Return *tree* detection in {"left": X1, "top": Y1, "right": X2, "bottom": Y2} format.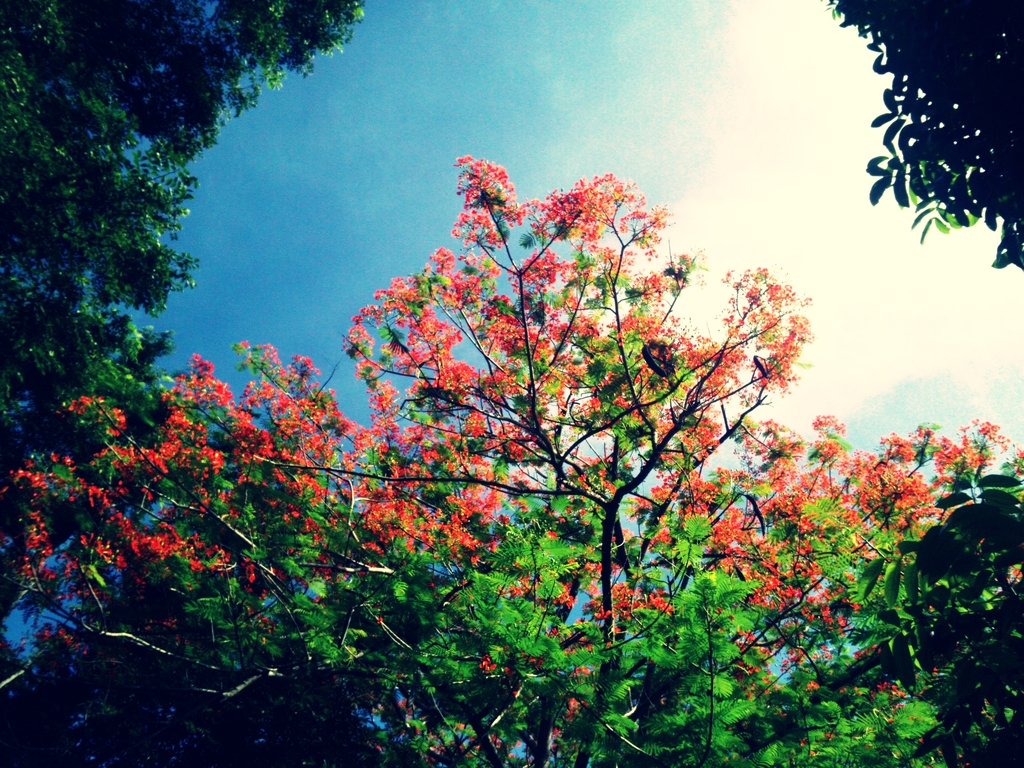
{"left": 0, "top": 152, "right": 1023, "bottom": 767}.
